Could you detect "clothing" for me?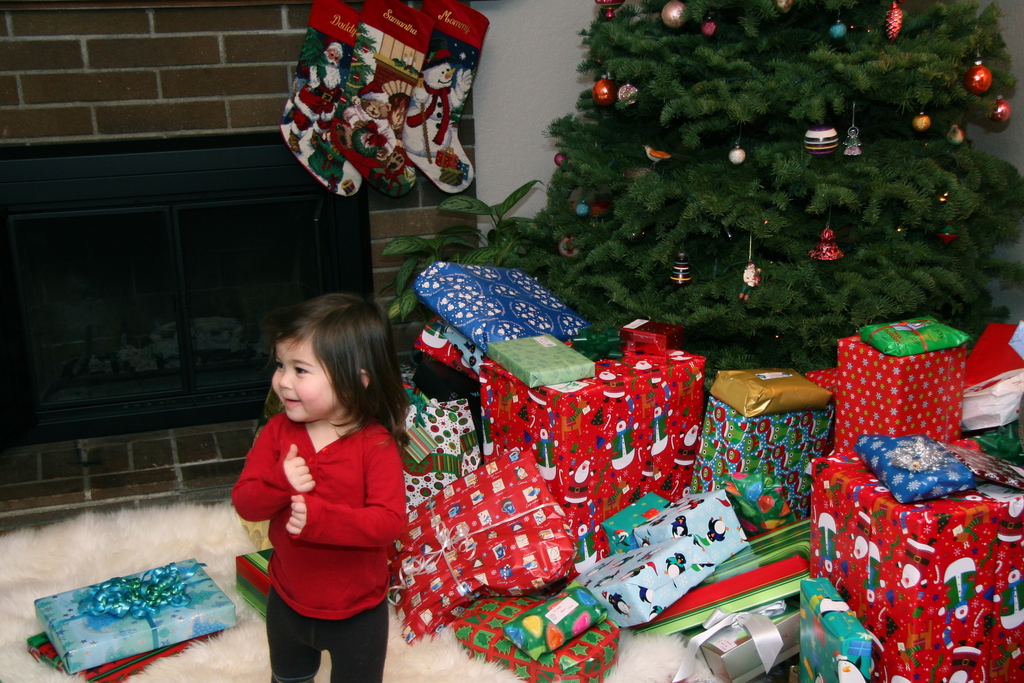
Detection result: bbox(228, 394, 410, 647).
